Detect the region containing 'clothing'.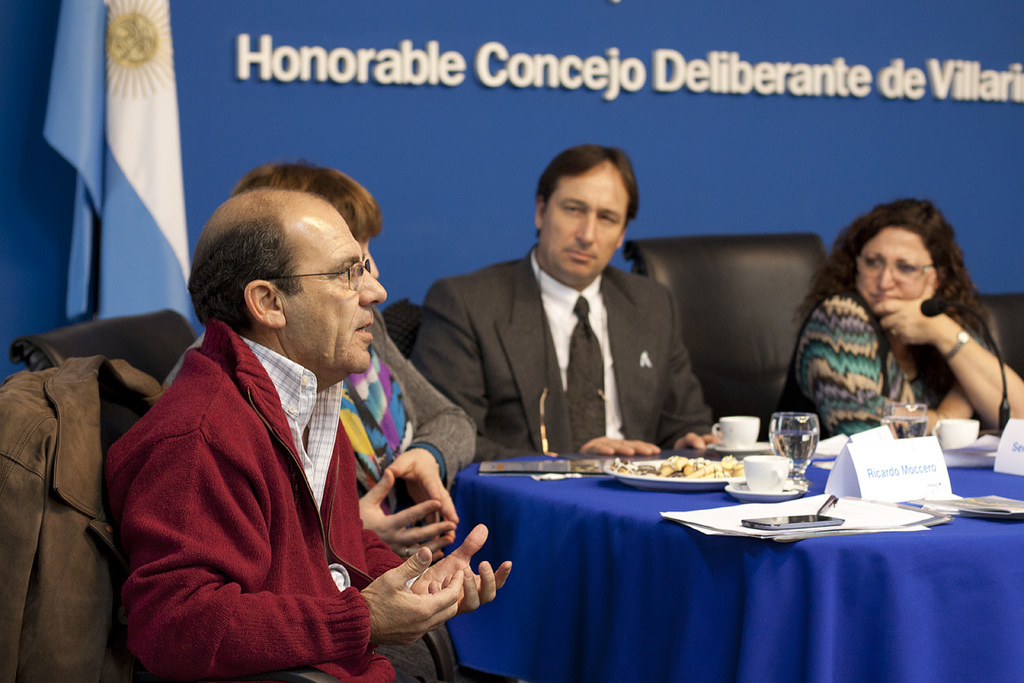
<box>96,266,420,682</box>.
